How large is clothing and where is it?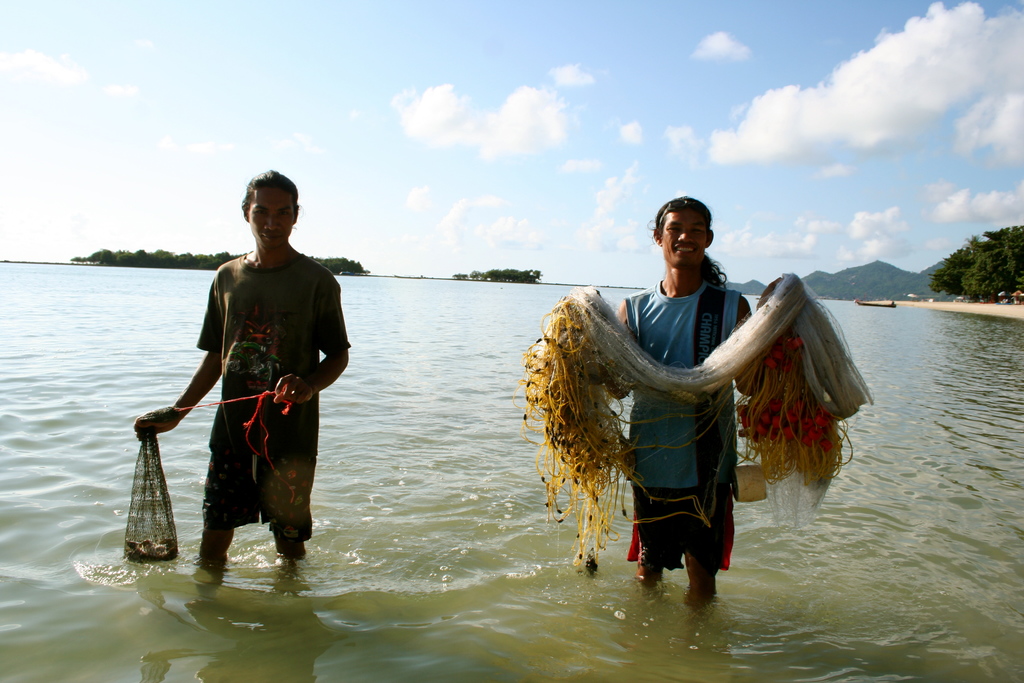
Bounding box: rect(630, 277, 739, 566).
